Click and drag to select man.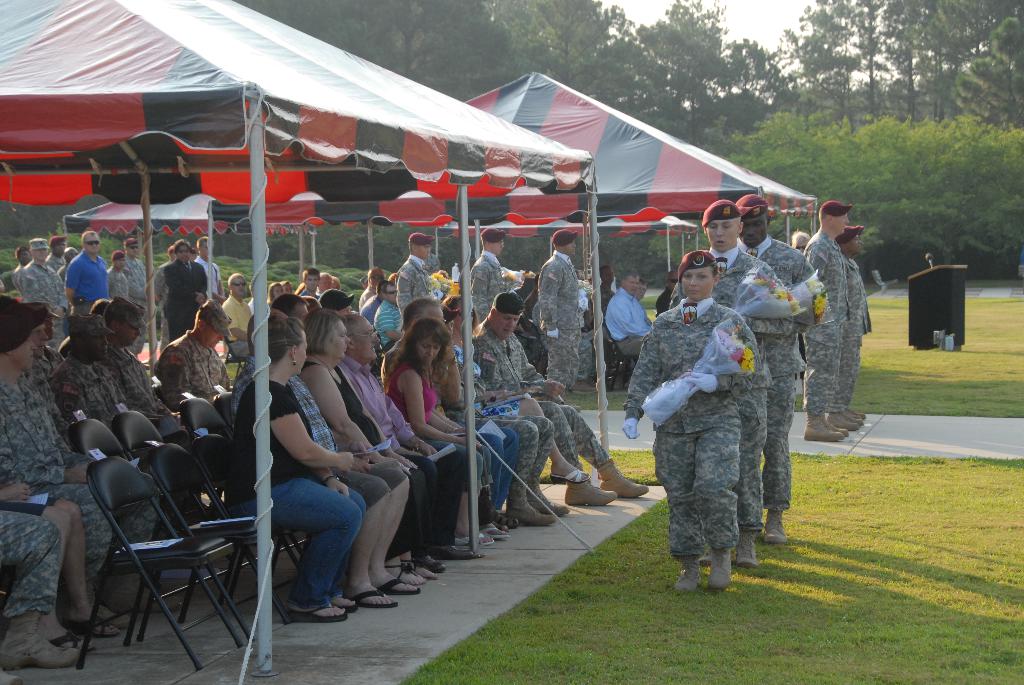
Selection: <region>799, 201, 850, 445</region>.
